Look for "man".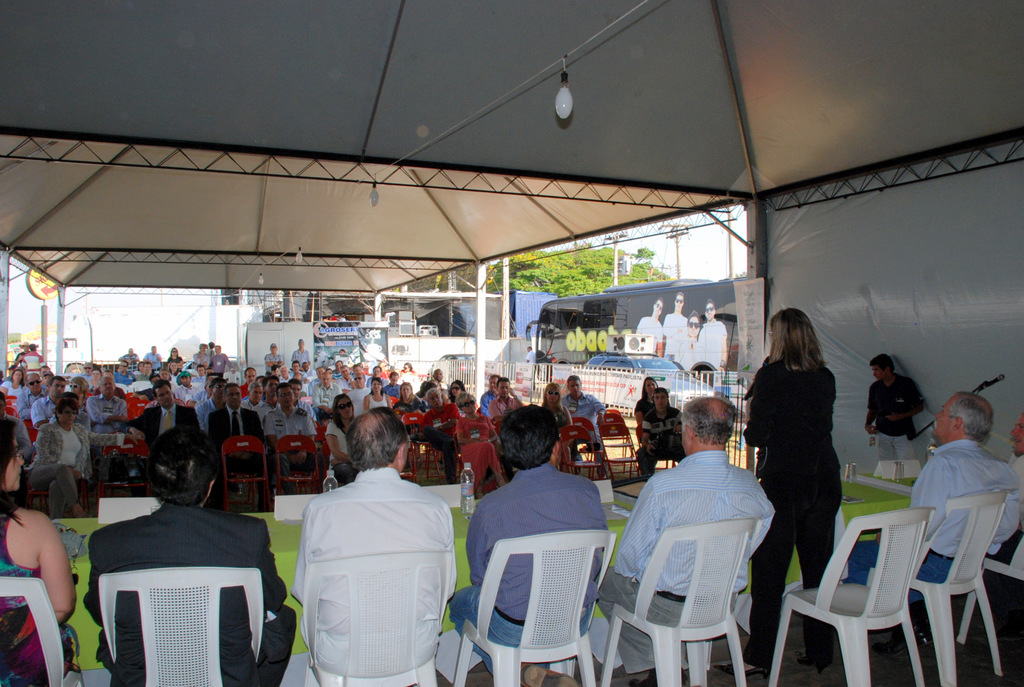
Found: [x1=266, y1=383, x2=316, y2=460].
